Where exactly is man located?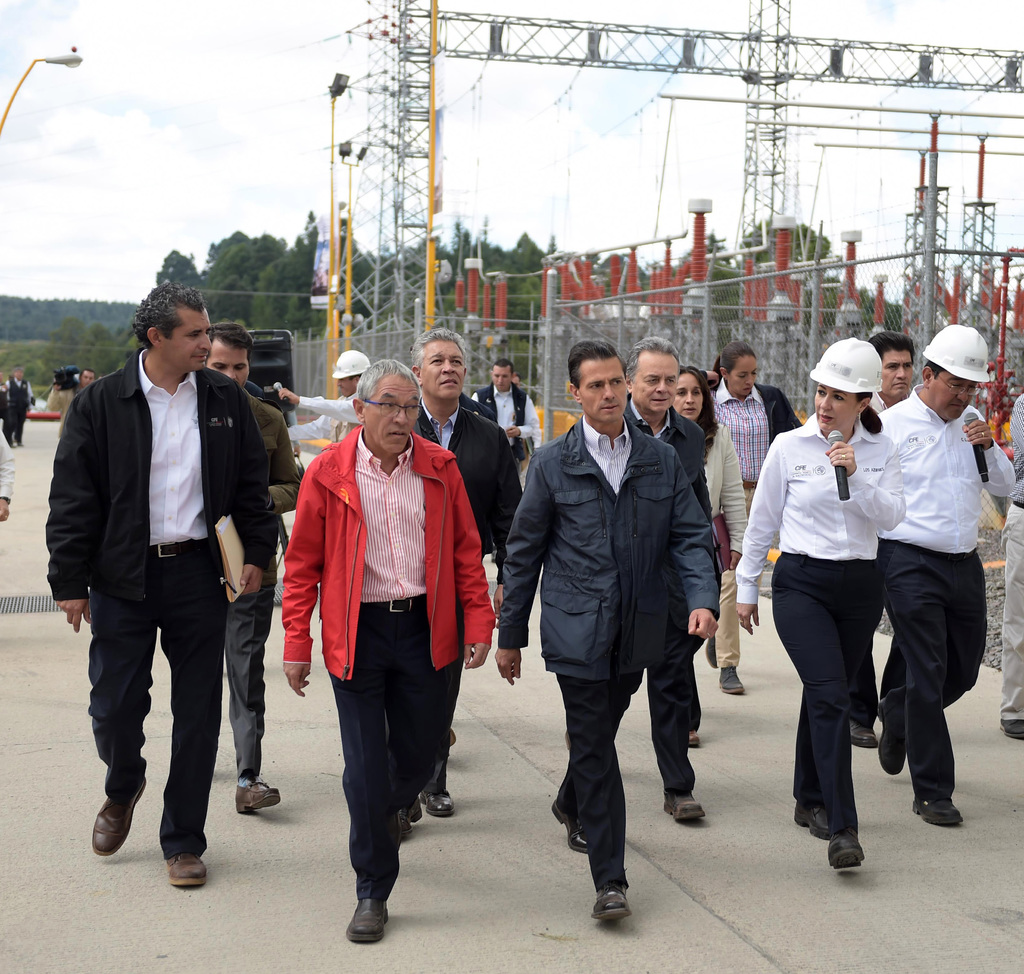
Its bounding box is 205:323:305:820.
